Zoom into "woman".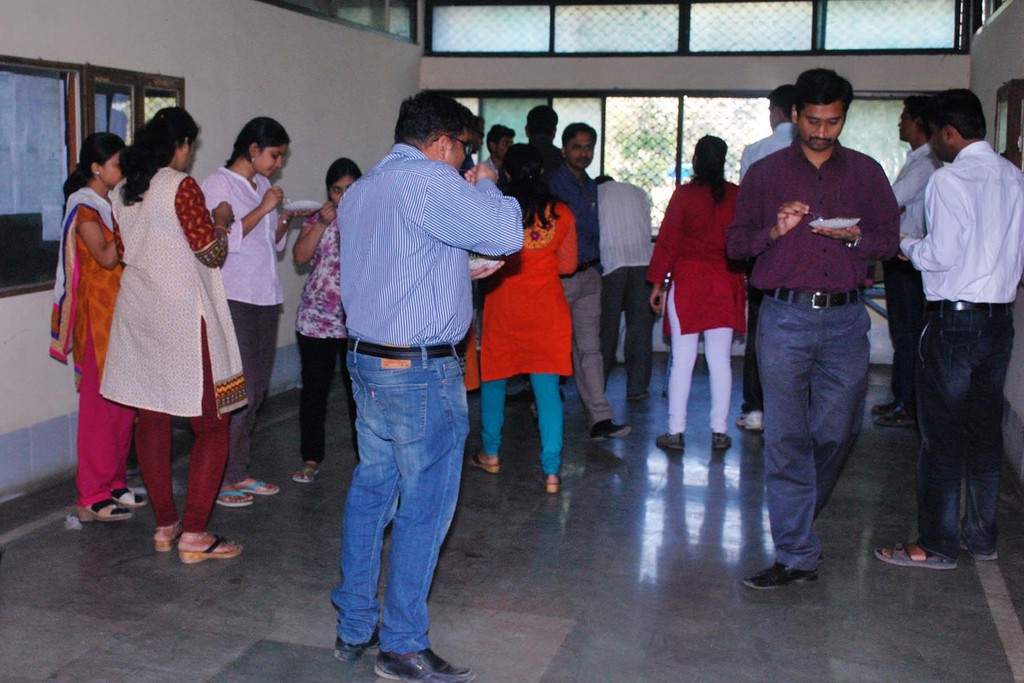
Zoom target: rect(46, 114, 126, 463).
